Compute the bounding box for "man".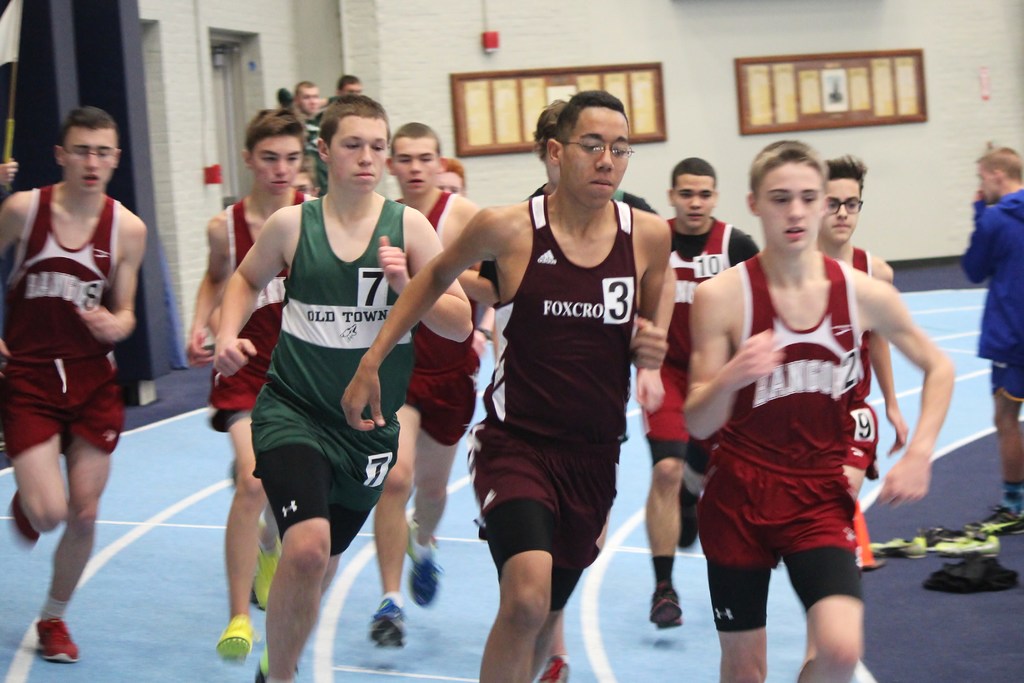
locate(688, 127, 916, 682).
